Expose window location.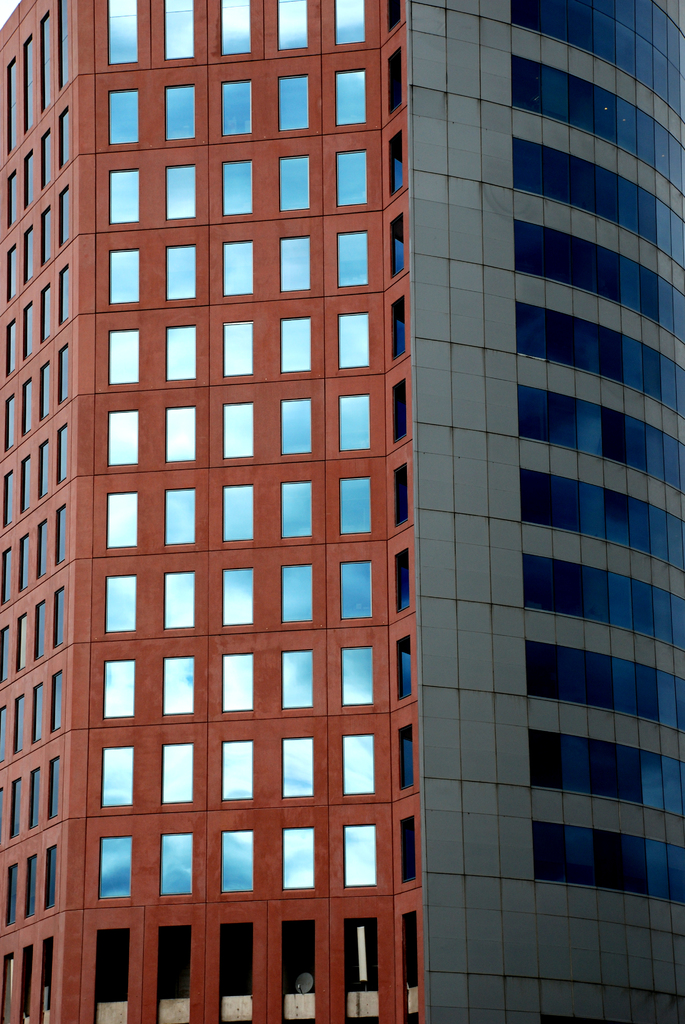
Exposed at 20:941:36:1021.
